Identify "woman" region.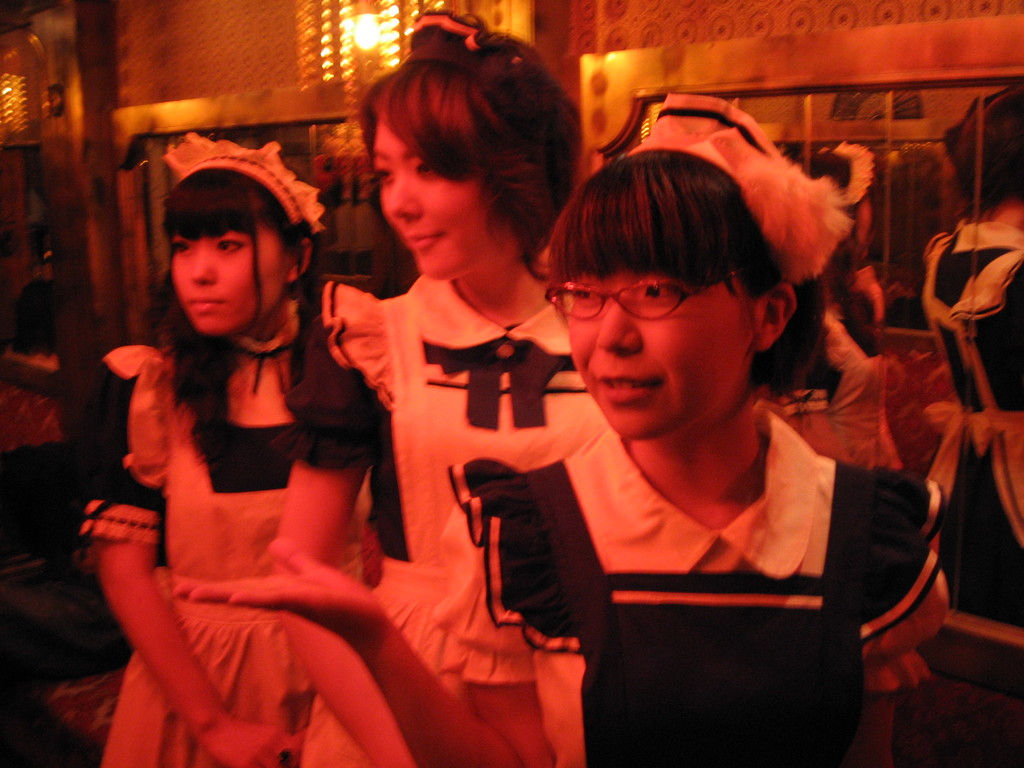
Region: region(166, 88, 949, 767).
